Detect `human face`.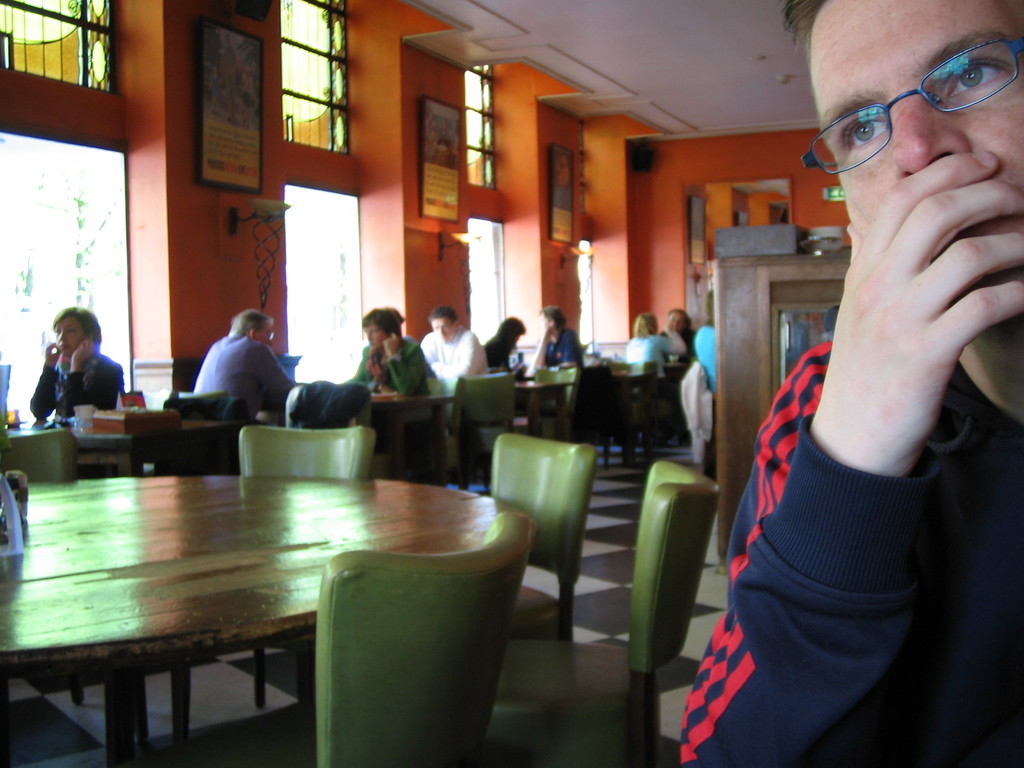
Detected at left=808, top=0, right=1023, bottom=316.
